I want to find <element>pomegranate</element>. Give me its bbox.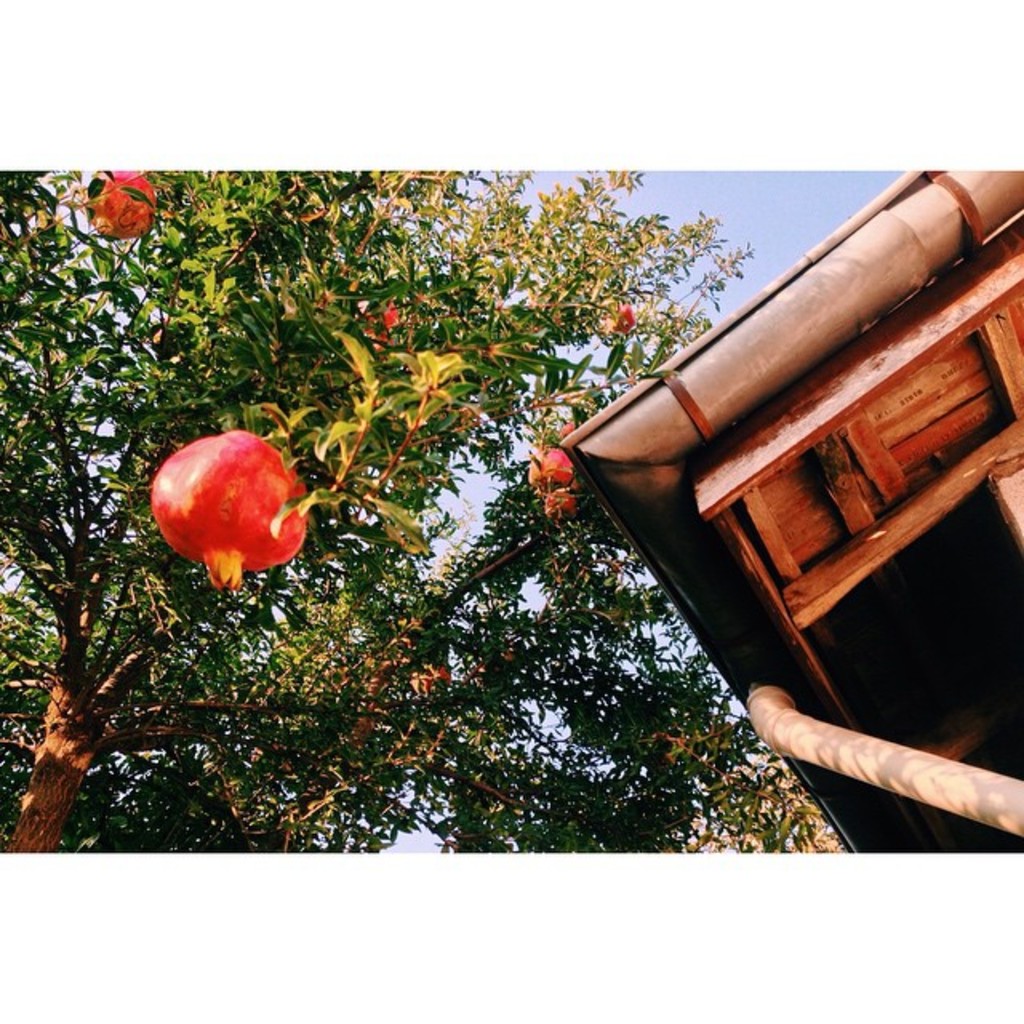
x1=147, y1=426, x2=314, y2=595.
